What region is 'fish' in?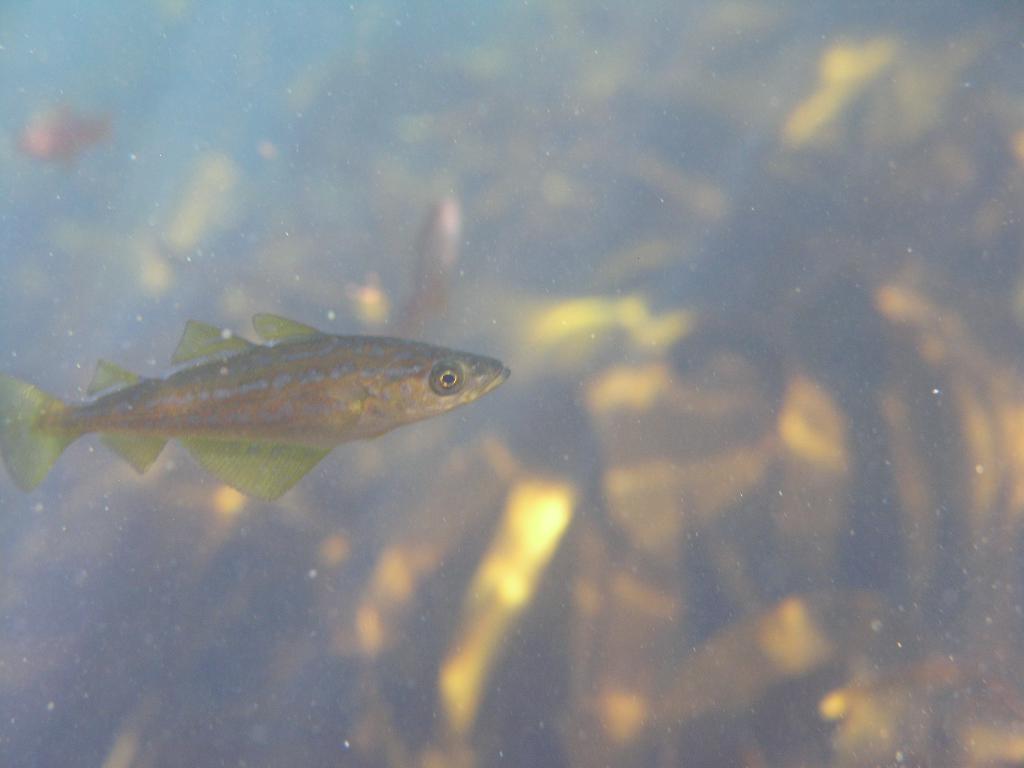
rect(390, 200, 461, 337).
